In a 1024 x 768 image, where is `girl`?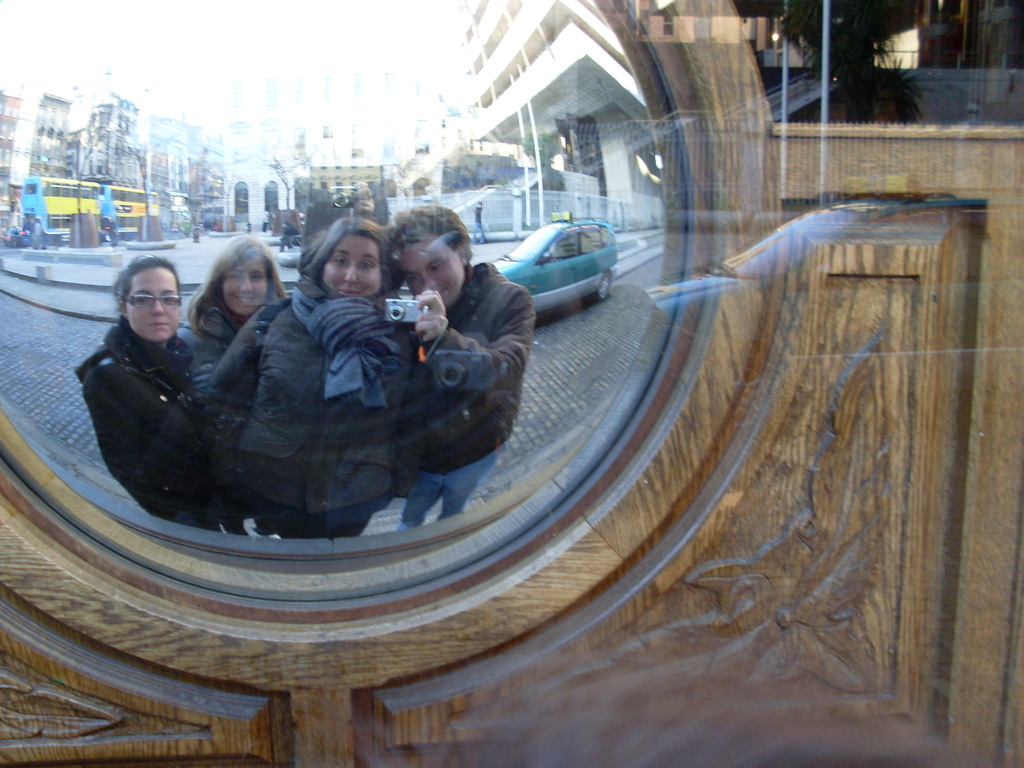
box=[180, 248, 301, 406].
